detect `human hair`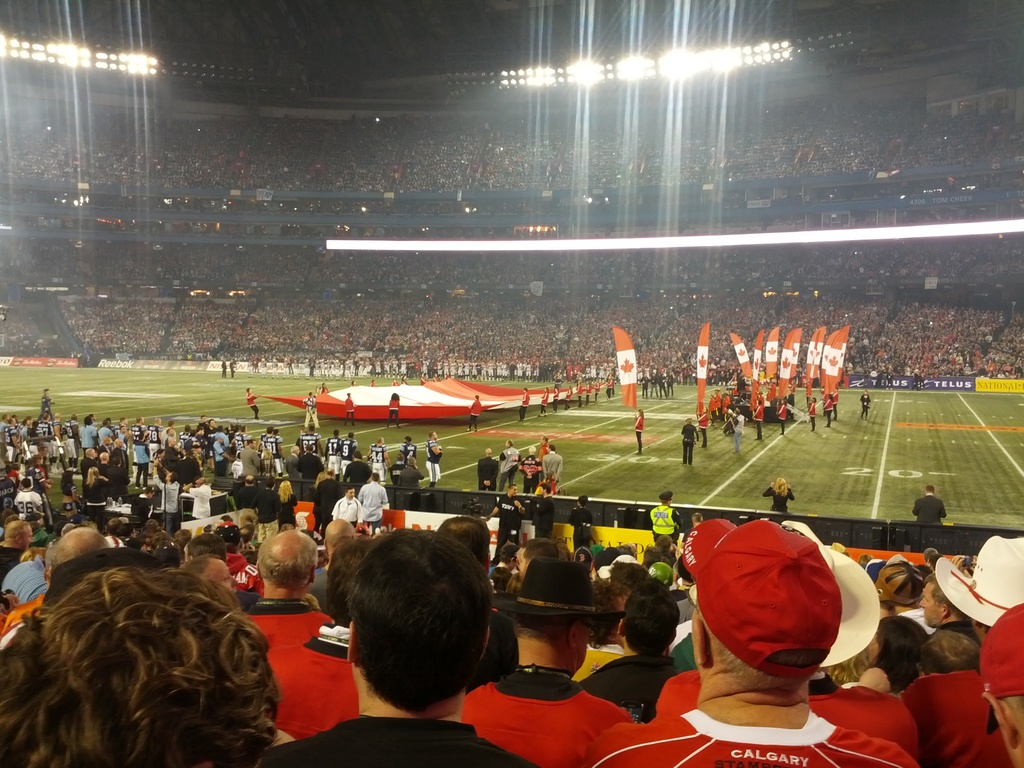
Rect(609, 558, 653, 593)
